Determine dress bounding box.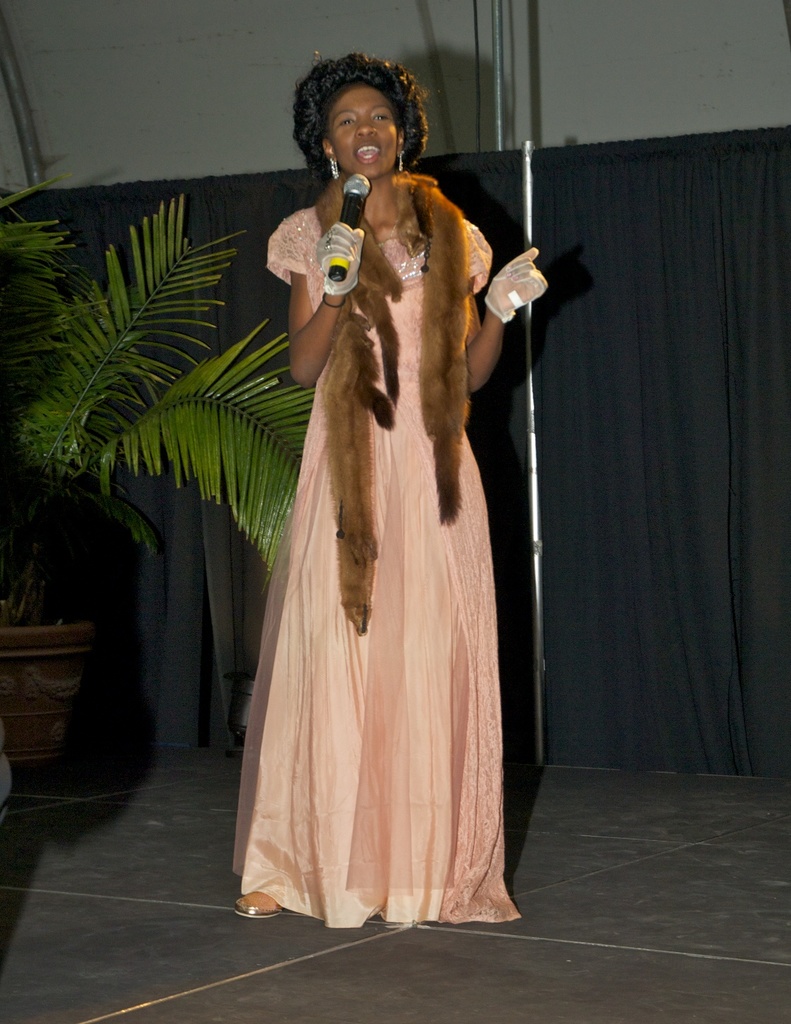
Determined: (x1=217, y1=231, x2=501, y2=964).
